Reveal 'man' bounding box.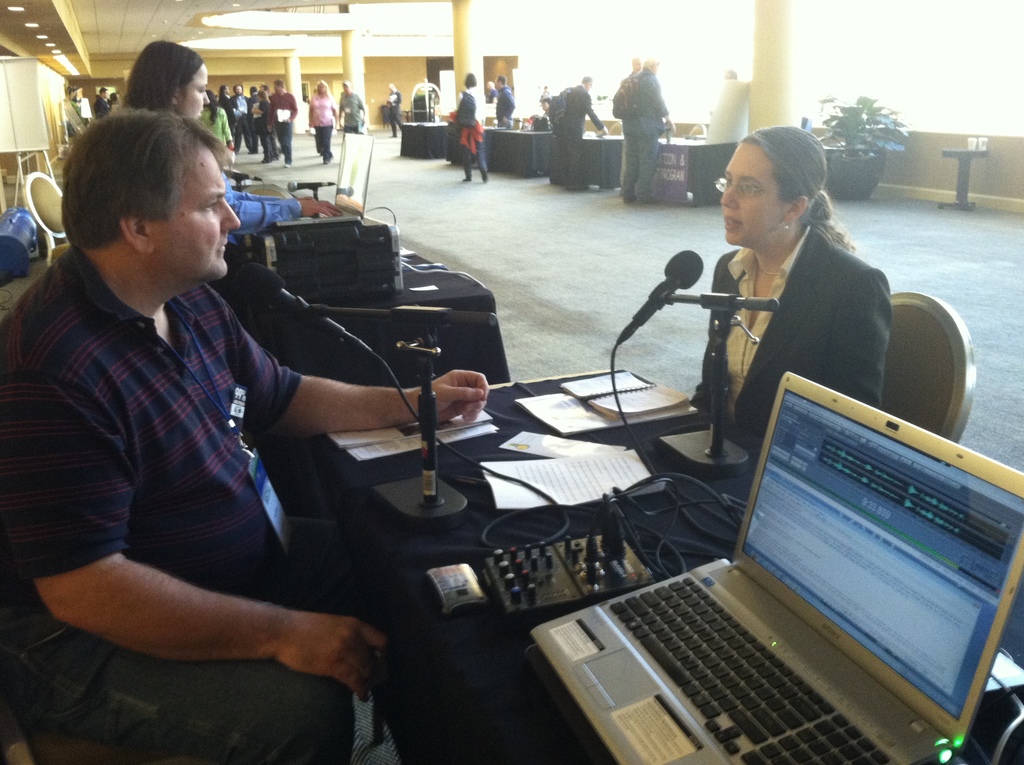
Revealed: bbox=[0, 109, 493, 764].
